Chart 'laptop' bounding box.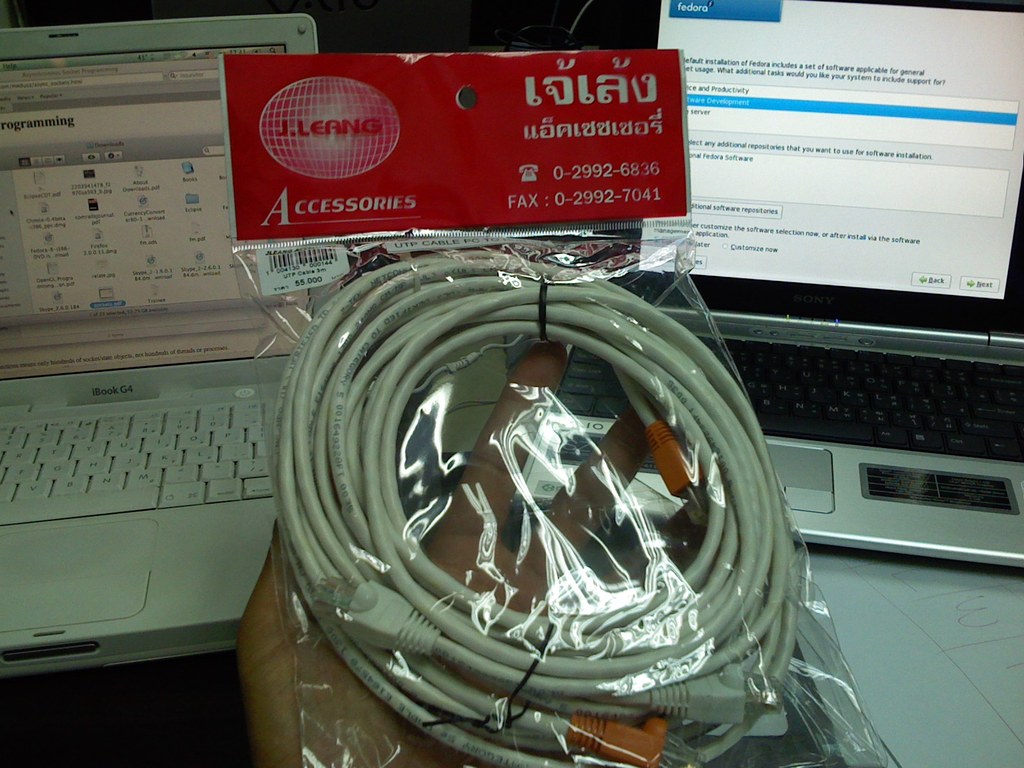
Charted: BBox(627, 36, 1023, 475).
